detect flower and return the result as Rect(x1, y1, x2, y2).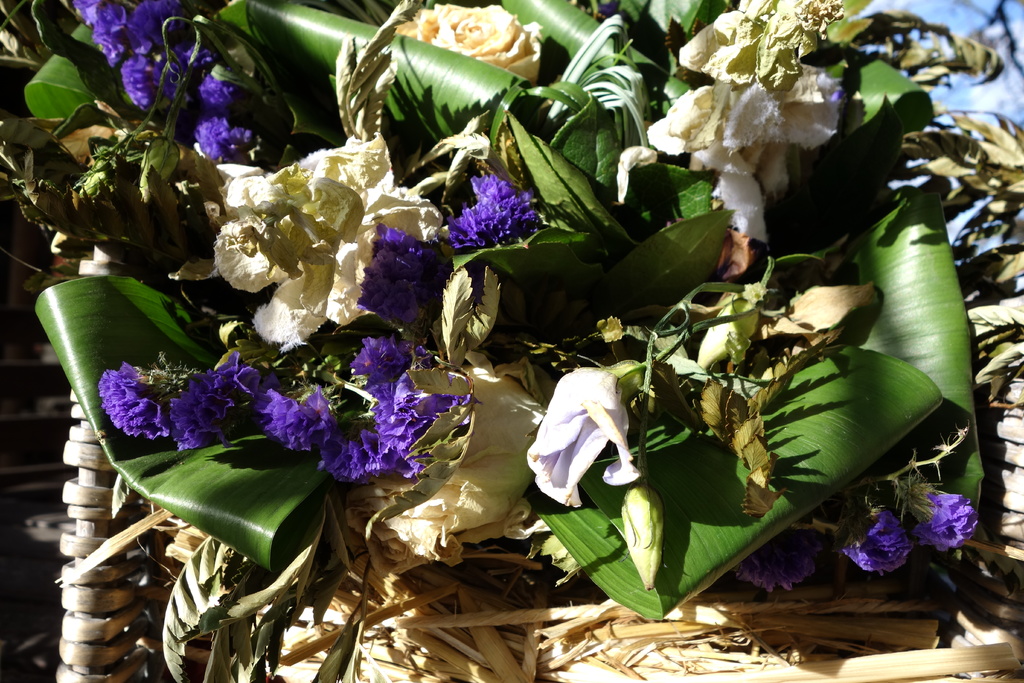
Rect(96, 353, 278, 449).
